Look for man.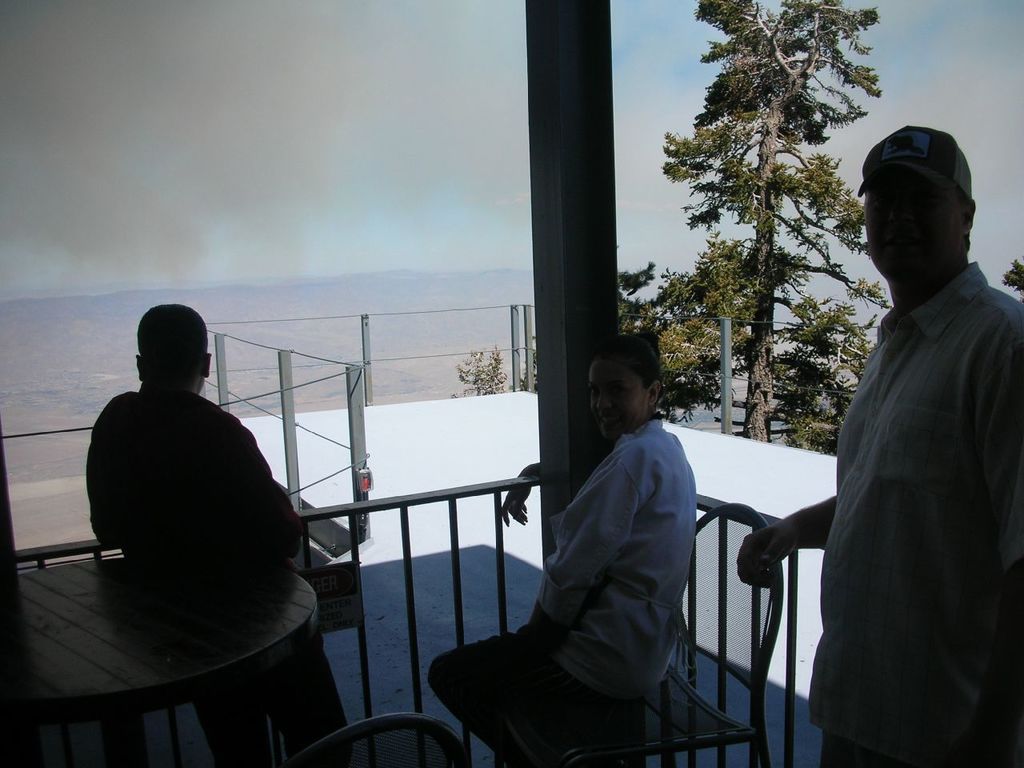
Found: 89,293,350,767.
